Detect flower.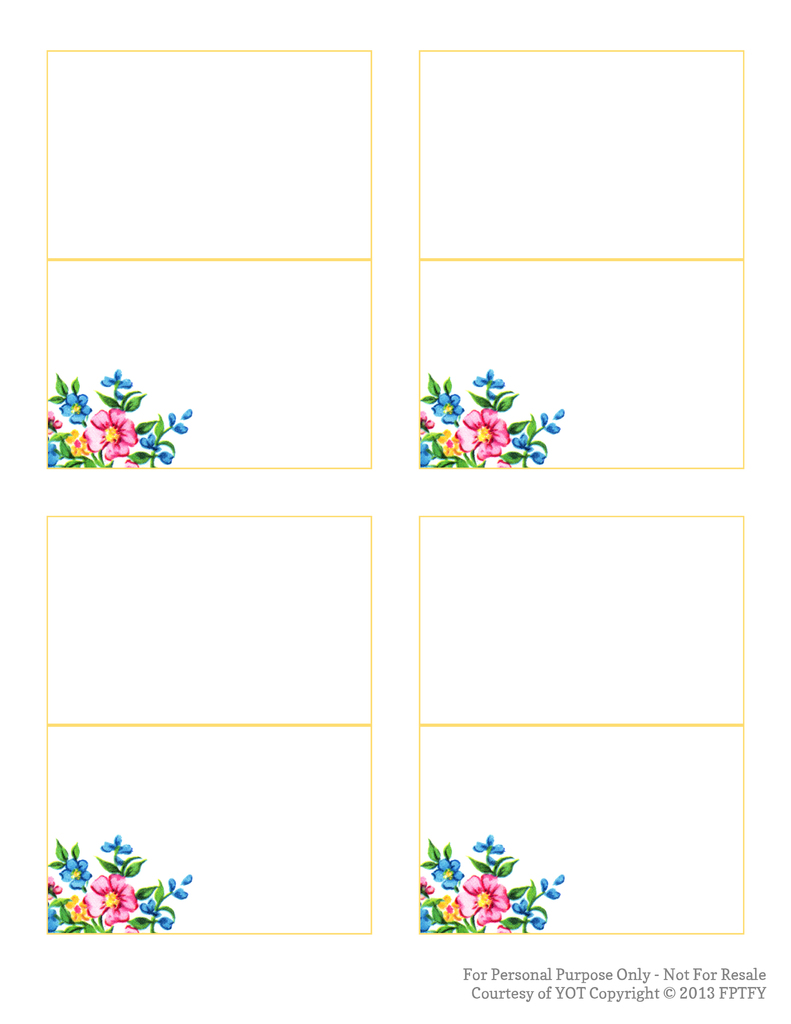
Detected at (left=47, top=410, right=127, bottom=449).
